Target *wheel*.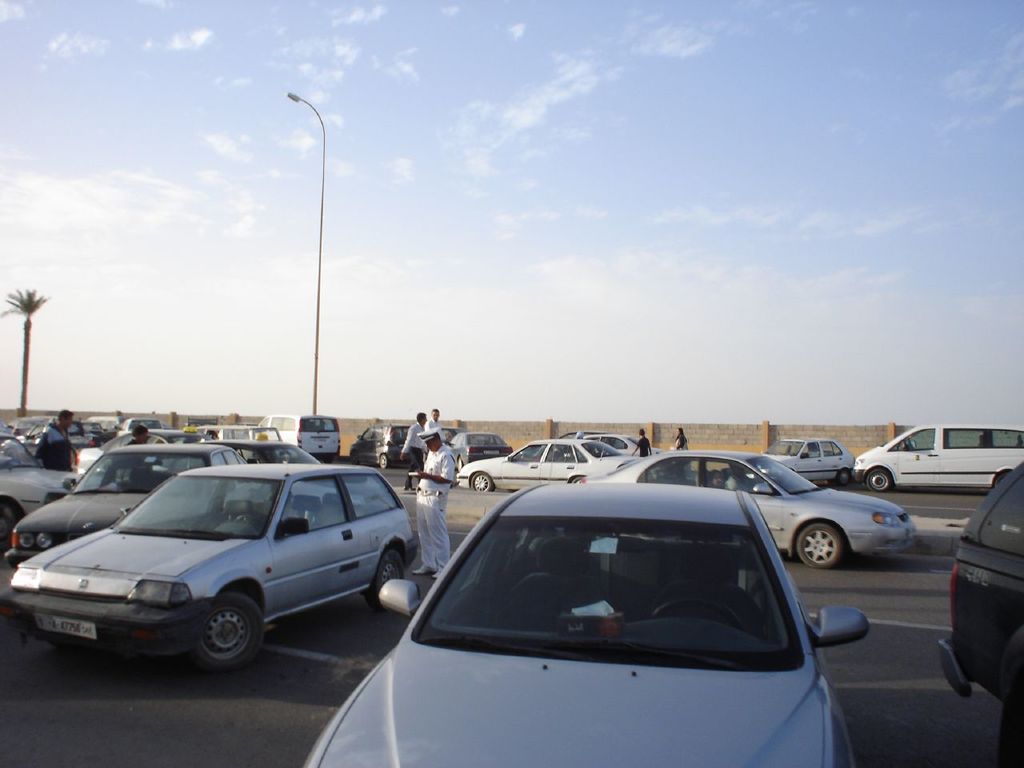
Target region: x1=569 y1=474 x2=584 y2=482.
